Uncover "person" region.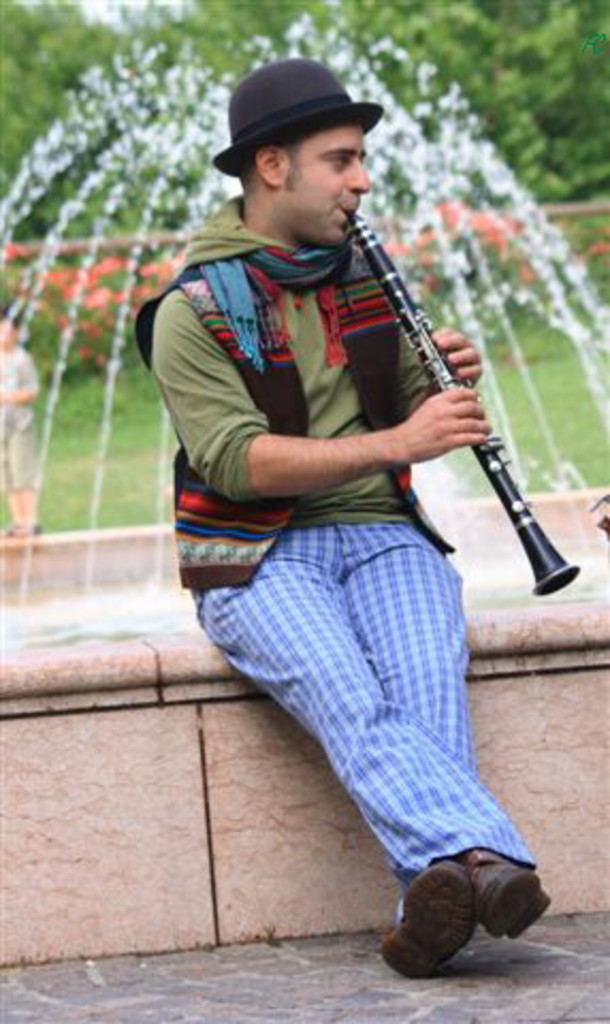
Uncovered: left=0, top=303, right=43, bottom=535.
